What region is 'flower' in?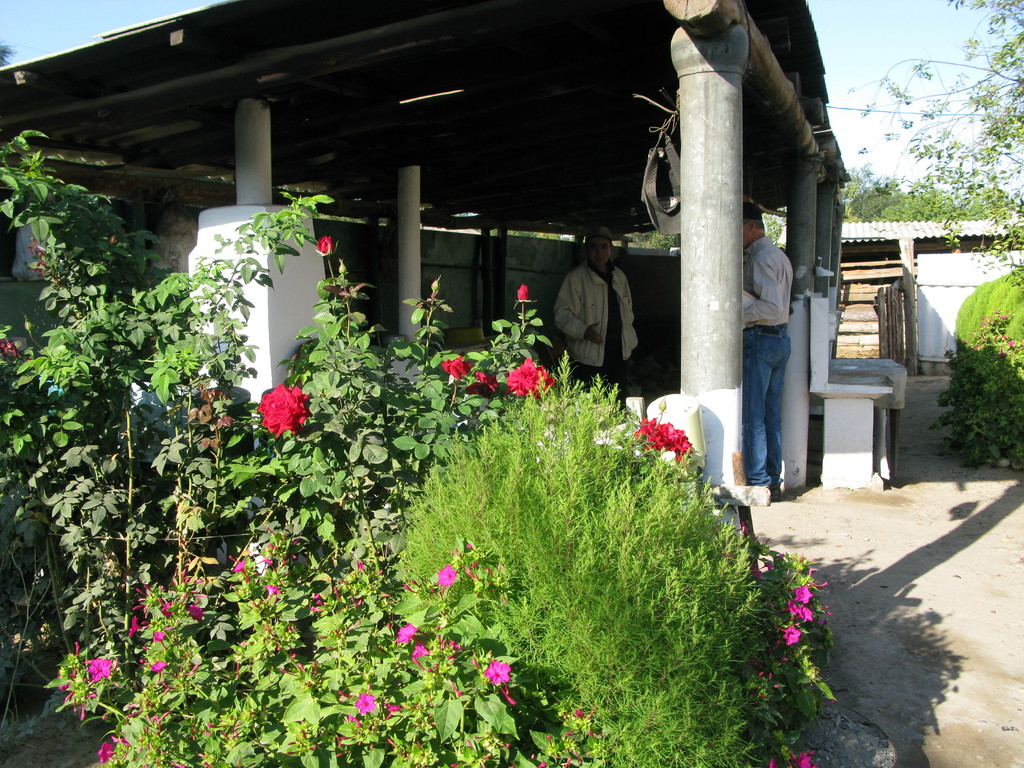
(128,618,140,641).
